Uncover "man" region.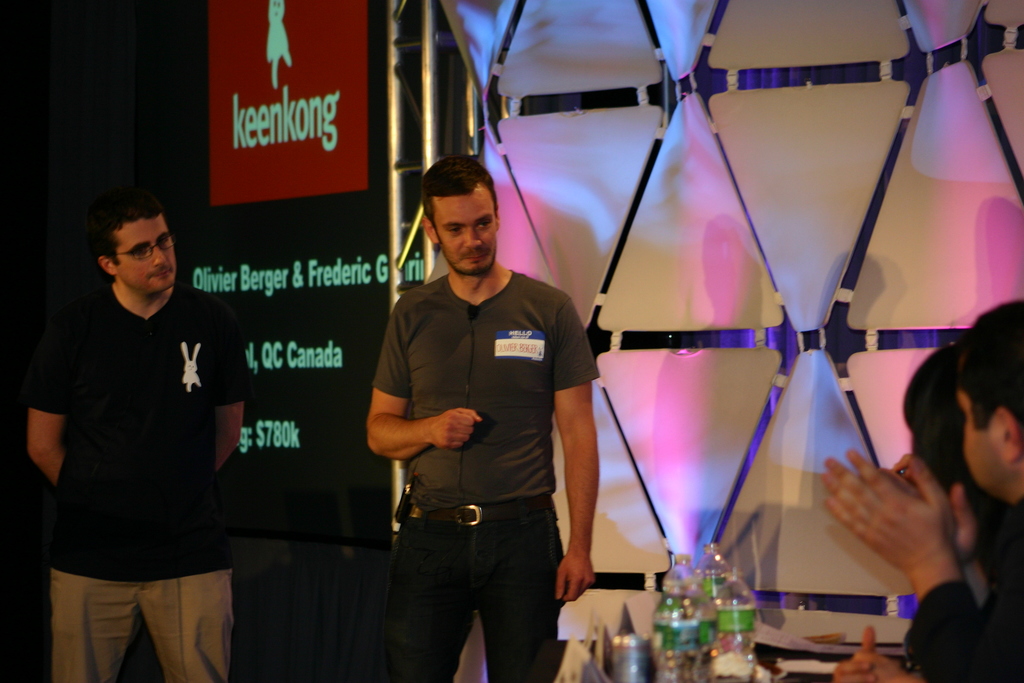
Uncovered: left=821, top=299, right=1023, bottom=682.
